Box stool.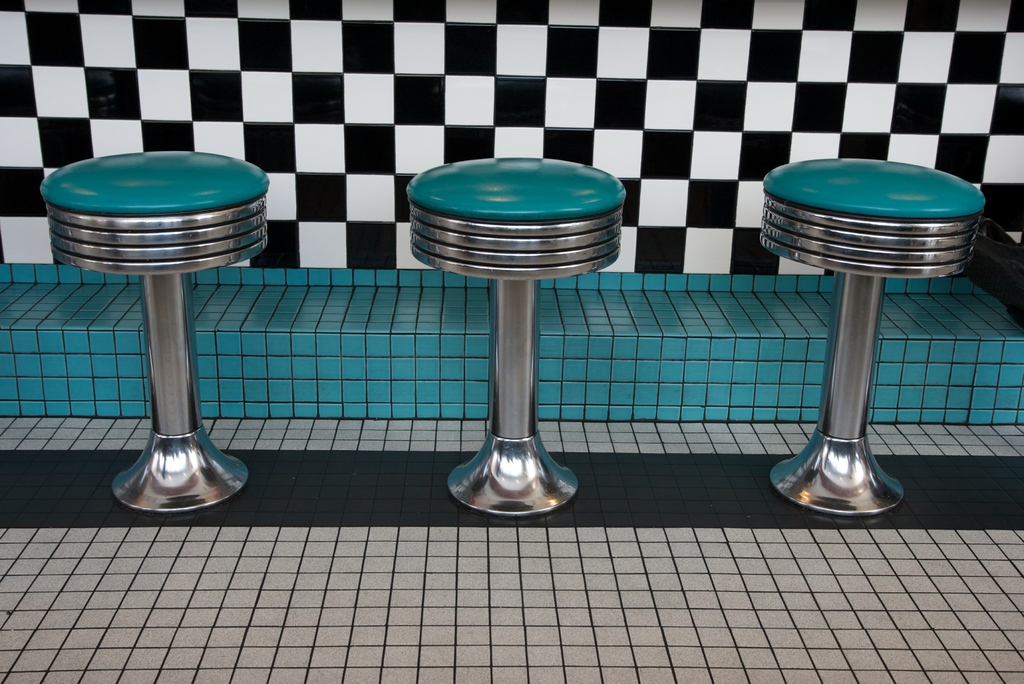
select_region(40, 150, 270, 515).
